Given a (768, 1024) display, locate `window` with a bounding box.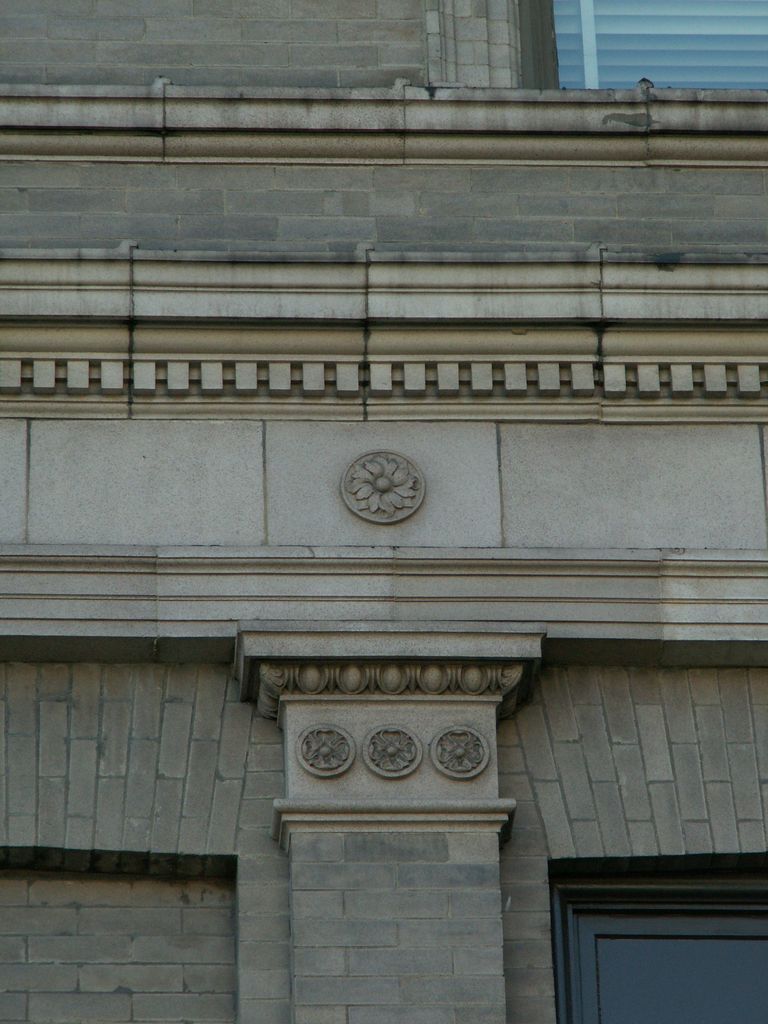
Located: (left=555, top=875, right=767, bottom=1023).
